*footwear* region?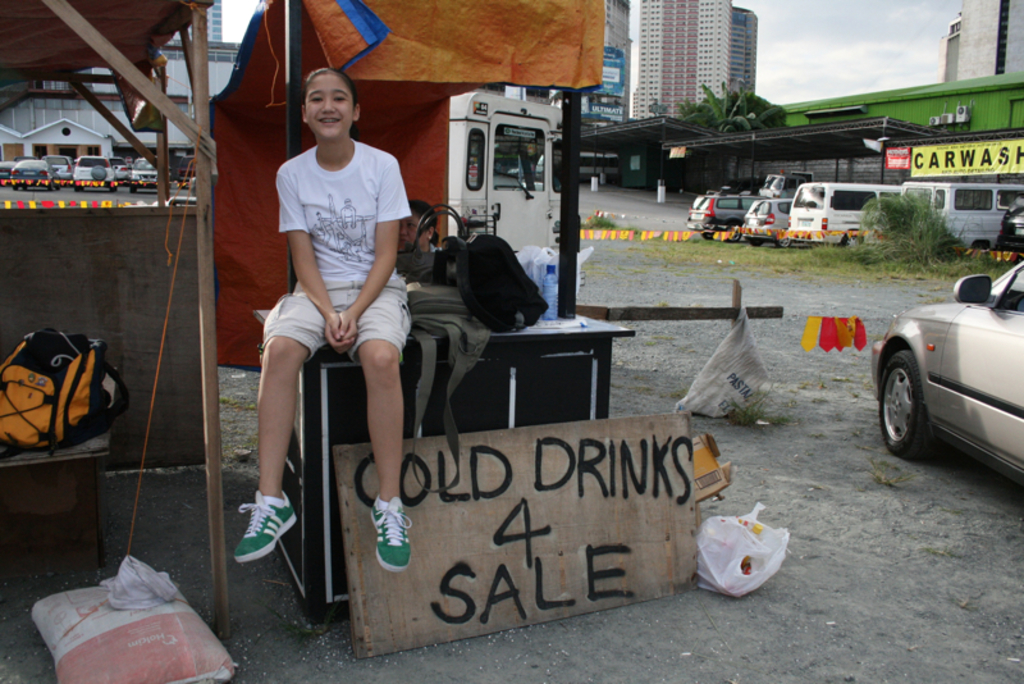
238:487:301:566
